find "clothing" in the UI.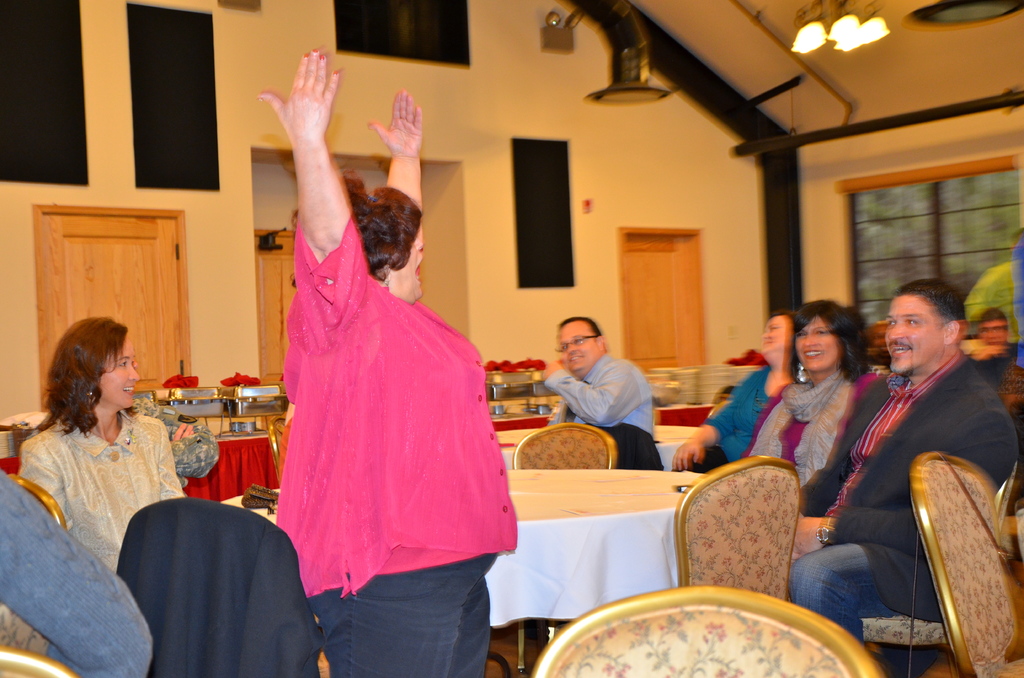
UI element at 739, 362, 883, 487.
